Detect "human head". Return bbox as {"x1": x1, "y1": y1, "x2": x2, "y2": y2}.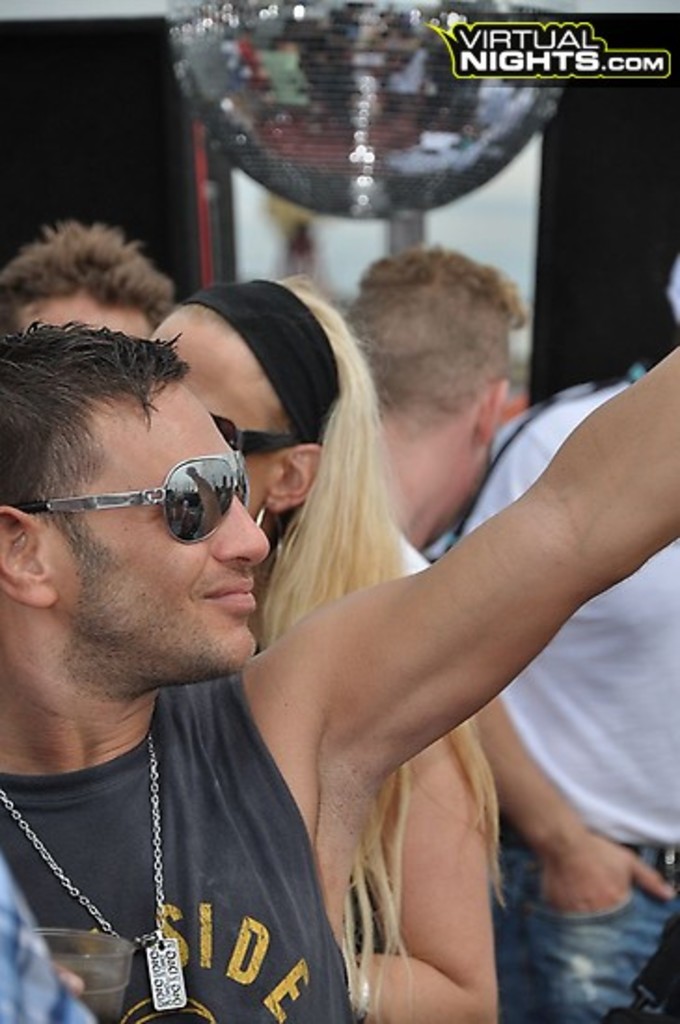
{"x1": 0, "y1": 225, "x2": 177, "y2": 344}.
